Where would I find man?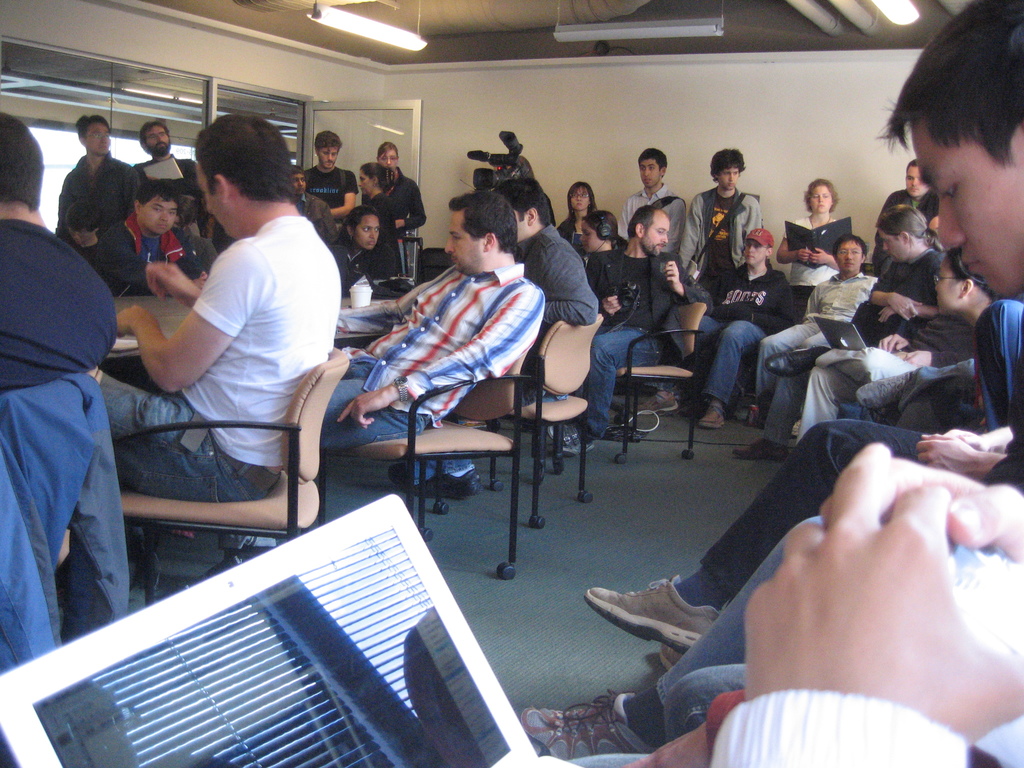
At select_region(54, 111, 133, 249).
